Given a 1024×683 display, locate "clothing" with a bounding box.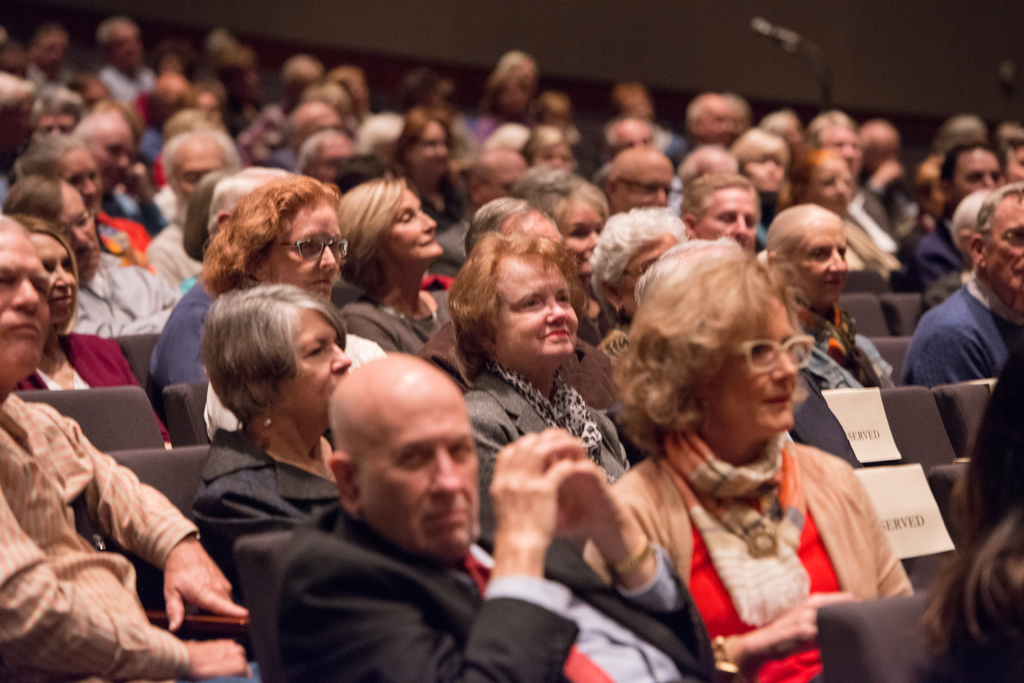
Located: BBox(900, 243, 1018, 414).
